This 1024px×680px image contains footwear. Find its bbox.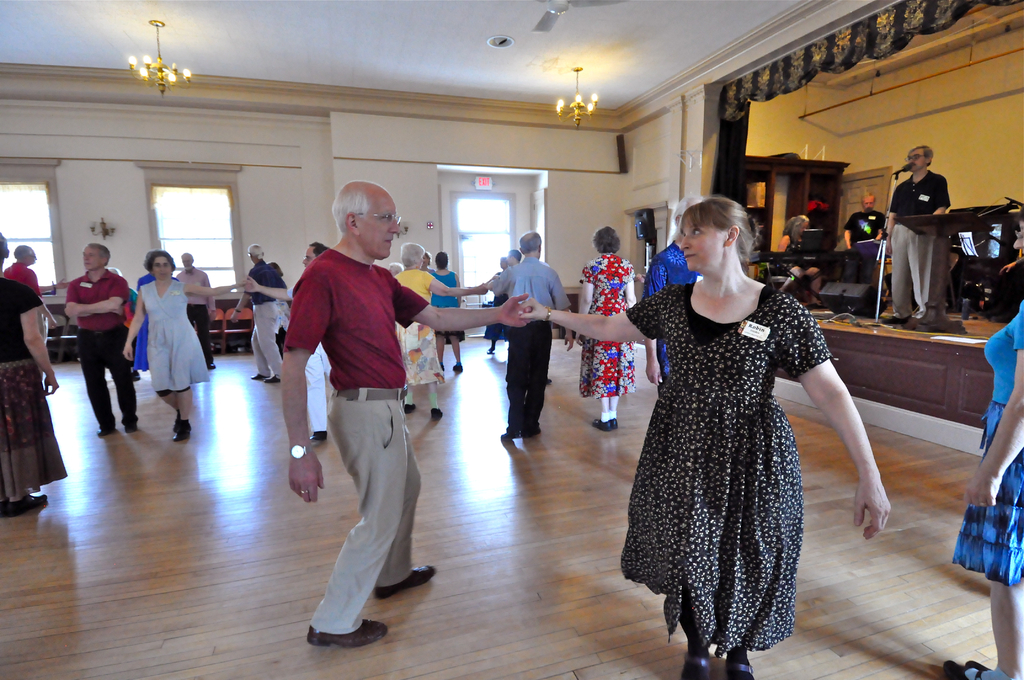
BBox(938, 658, 972, 679).
